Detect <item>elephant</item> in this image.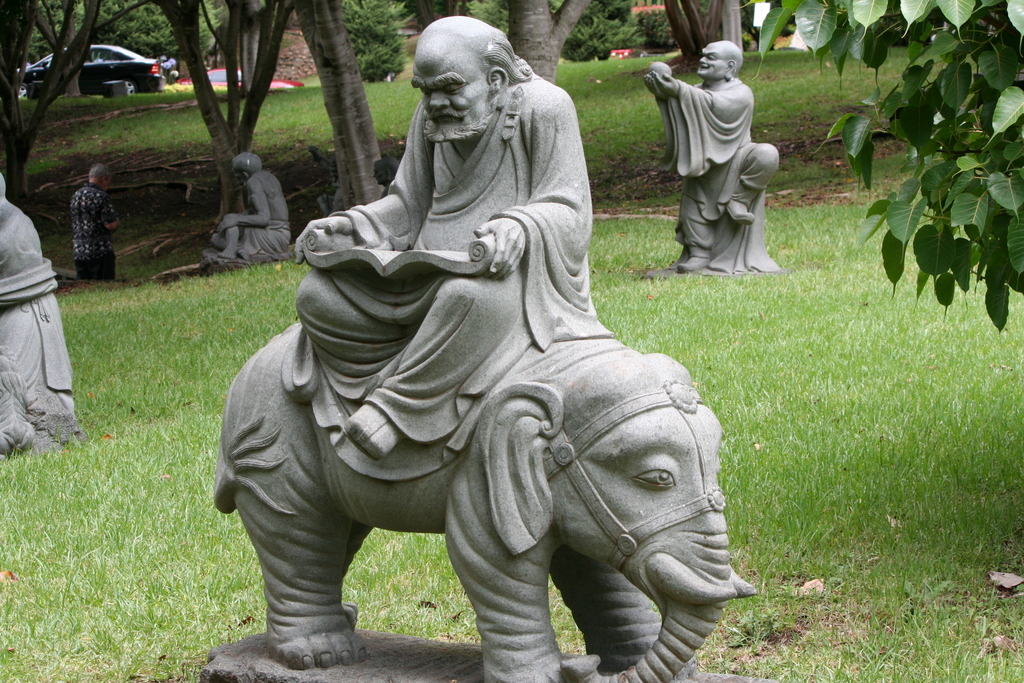
Detection: x1=212 y1=348 x2=759 y2=682.
